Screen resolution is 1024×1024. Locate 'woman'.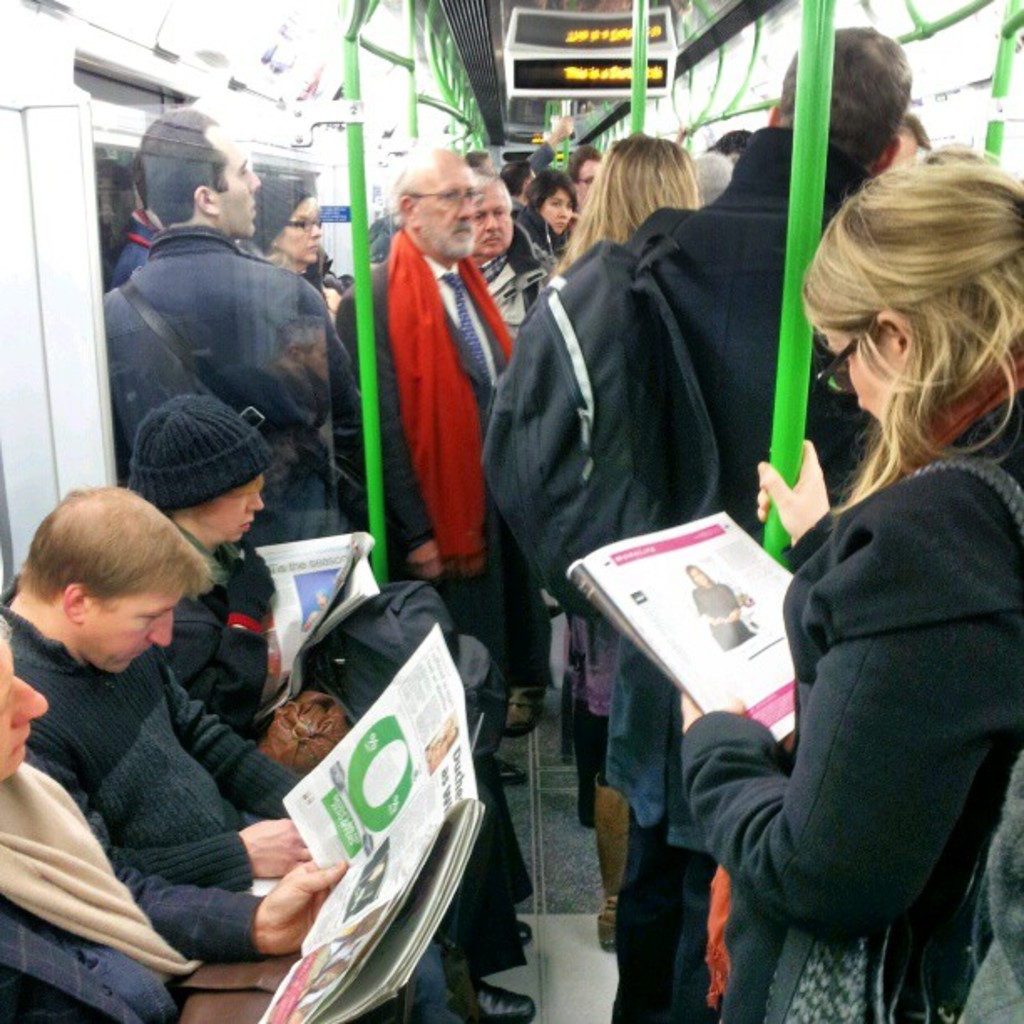
select_region(519, 166, 586, 269).
